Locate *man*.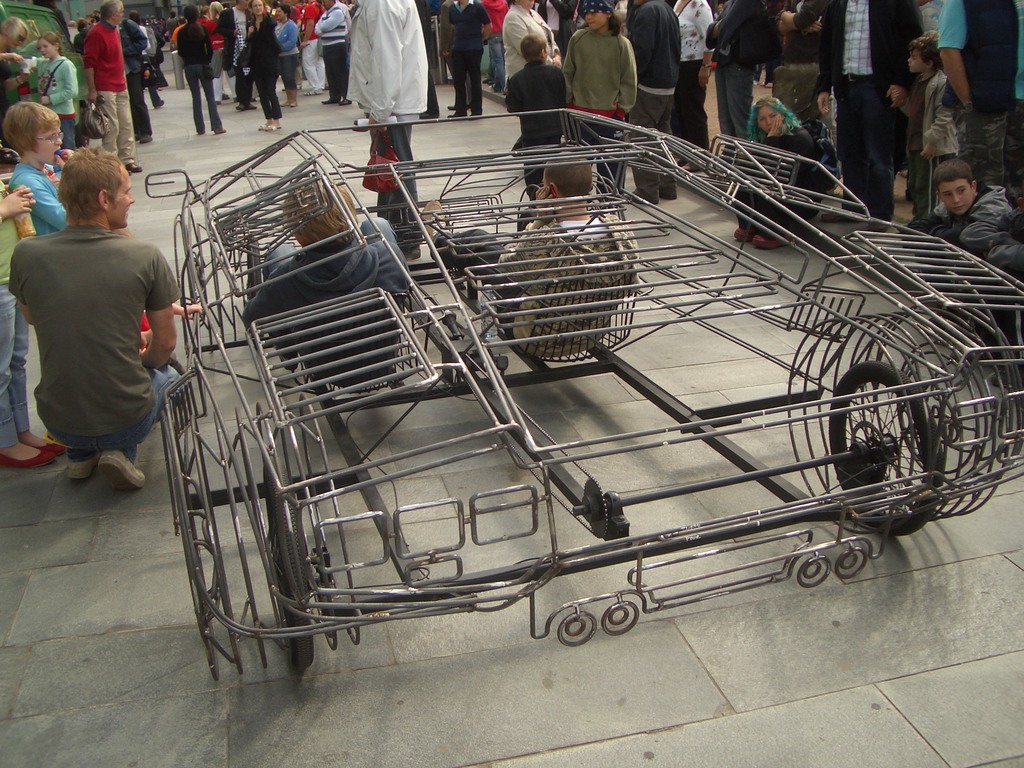
Bounding box: box=[775, 0, 828, 66].
